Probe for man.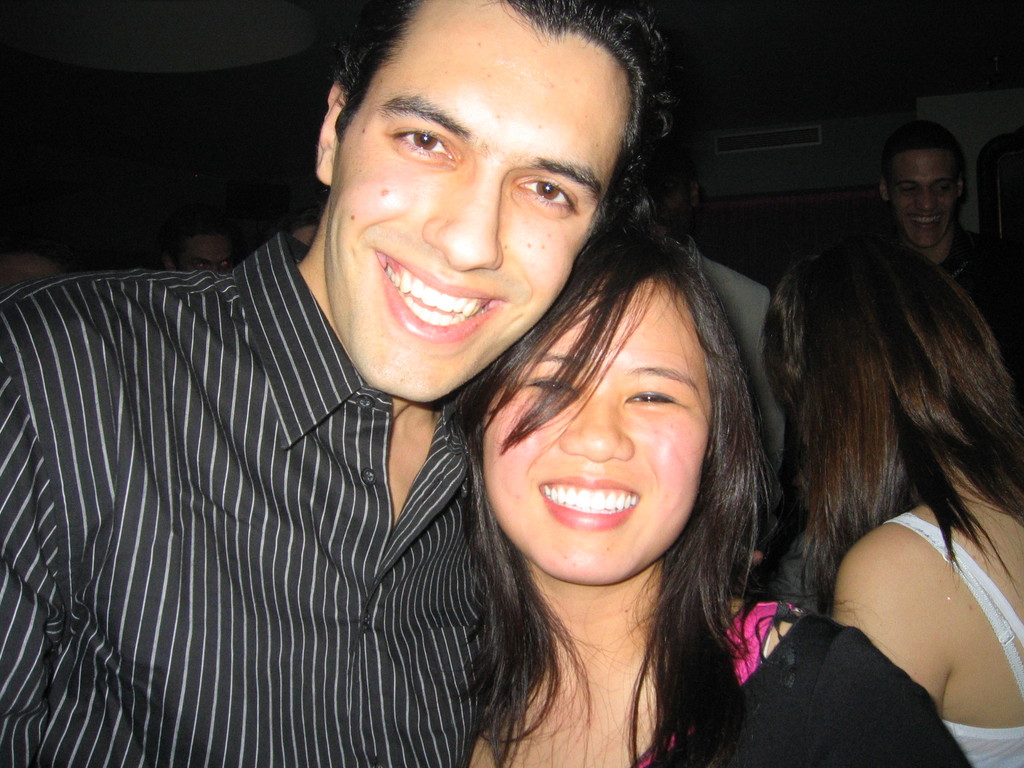
Probe result: (left=151, top=216, right=236, bottom=283).
